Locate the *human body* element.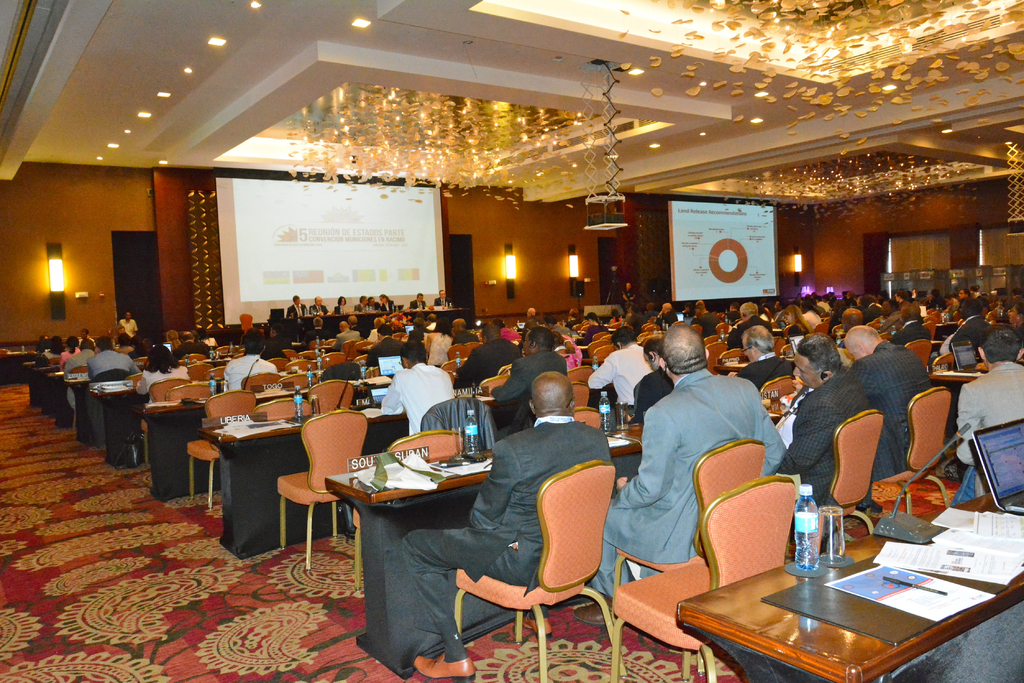
Element bbox: (655,301,672,323).
